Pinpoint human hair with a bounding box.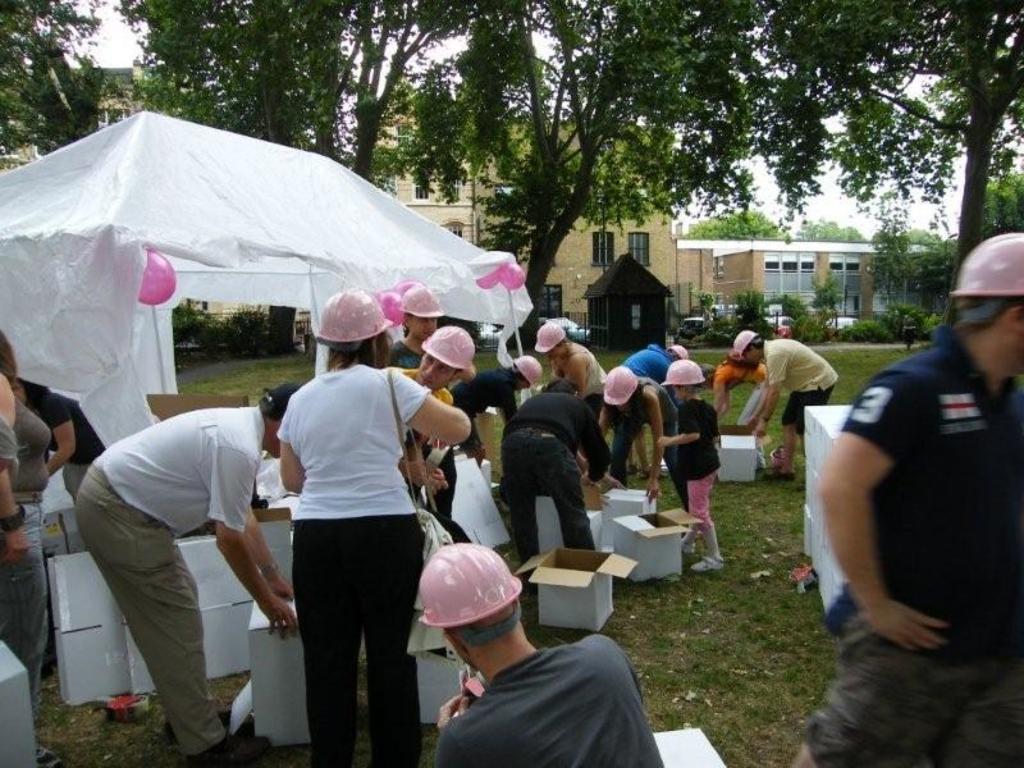
744,334,763,355.
